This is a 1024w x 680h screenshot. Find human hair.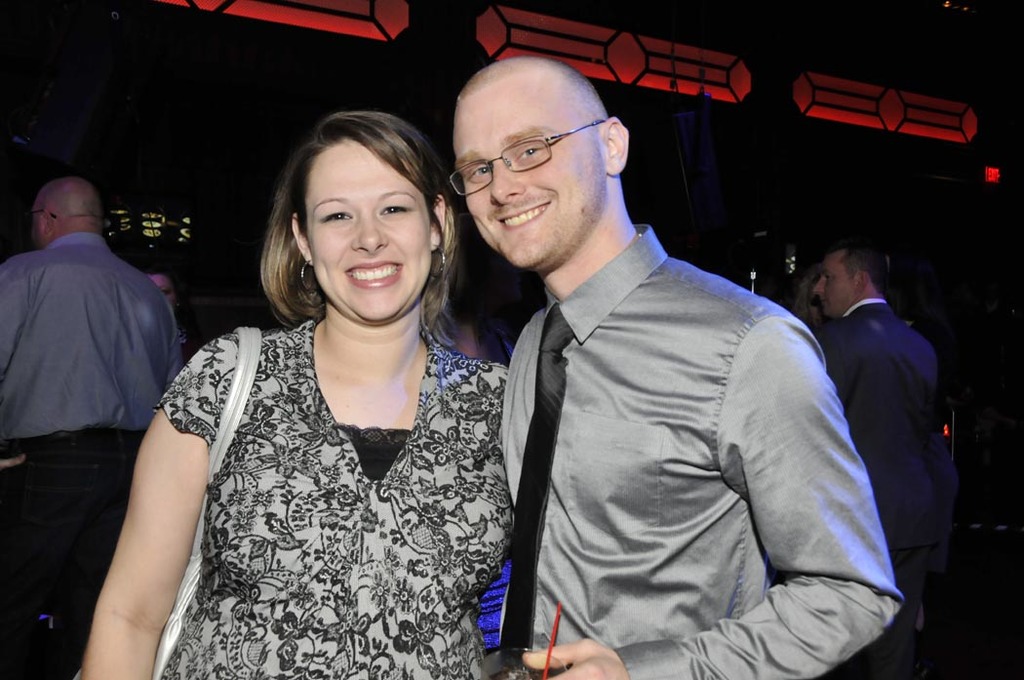
Bounding box: [x1=256, y1=98, x2=463, y2=324].
